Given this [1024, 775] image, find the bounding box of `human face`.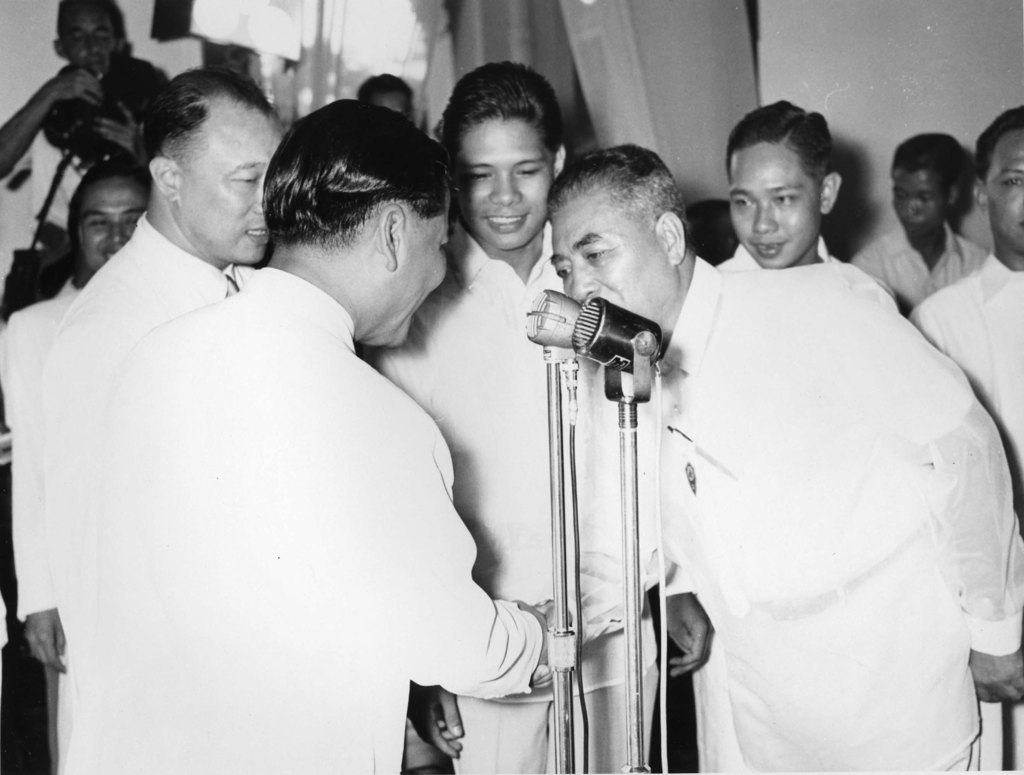
bbox=[545, 191, 677, 315].
